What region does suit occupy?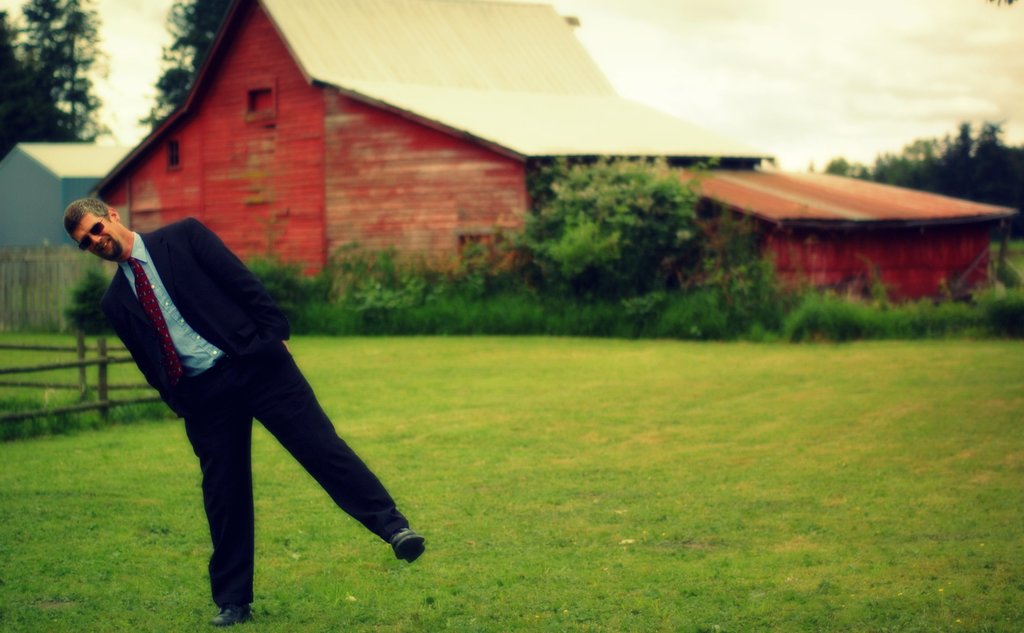
(104,221,418,575).
